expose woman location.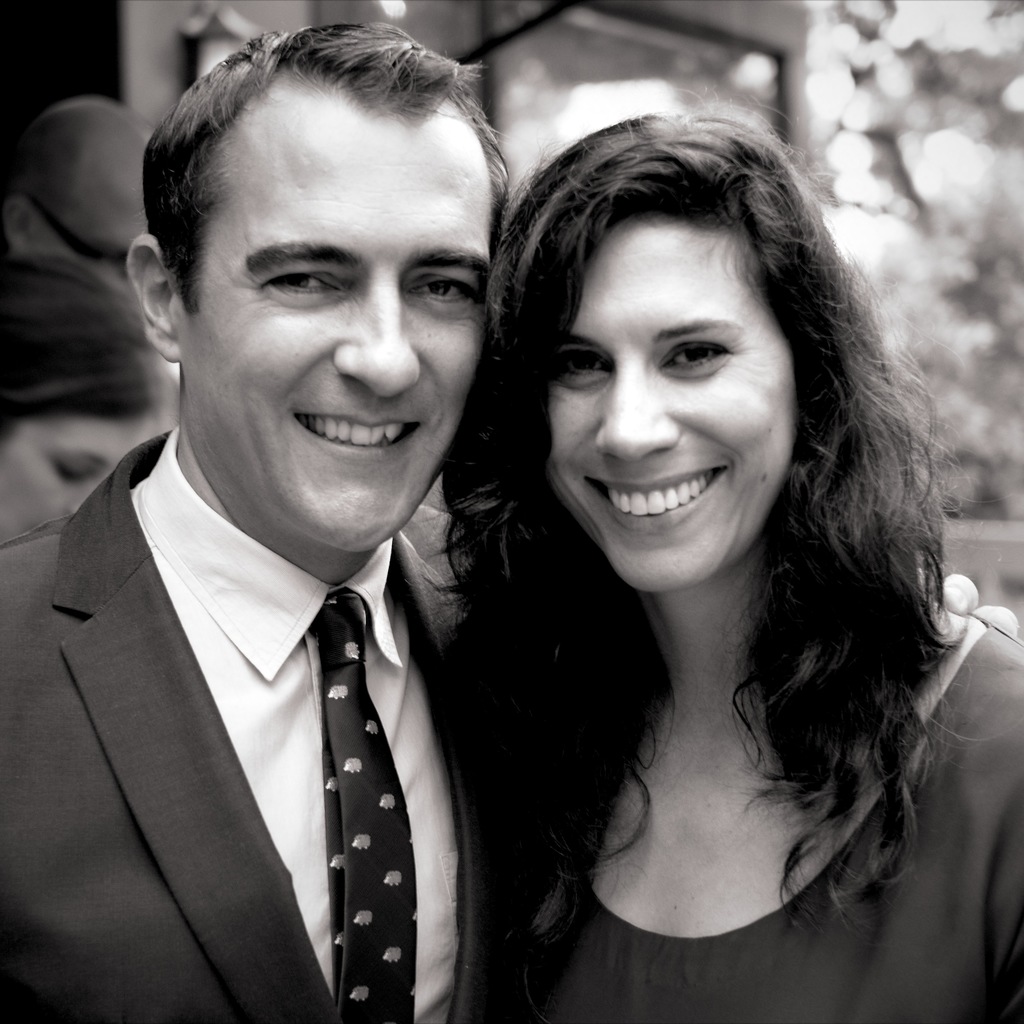
Exposed at 0:256:179:543.
